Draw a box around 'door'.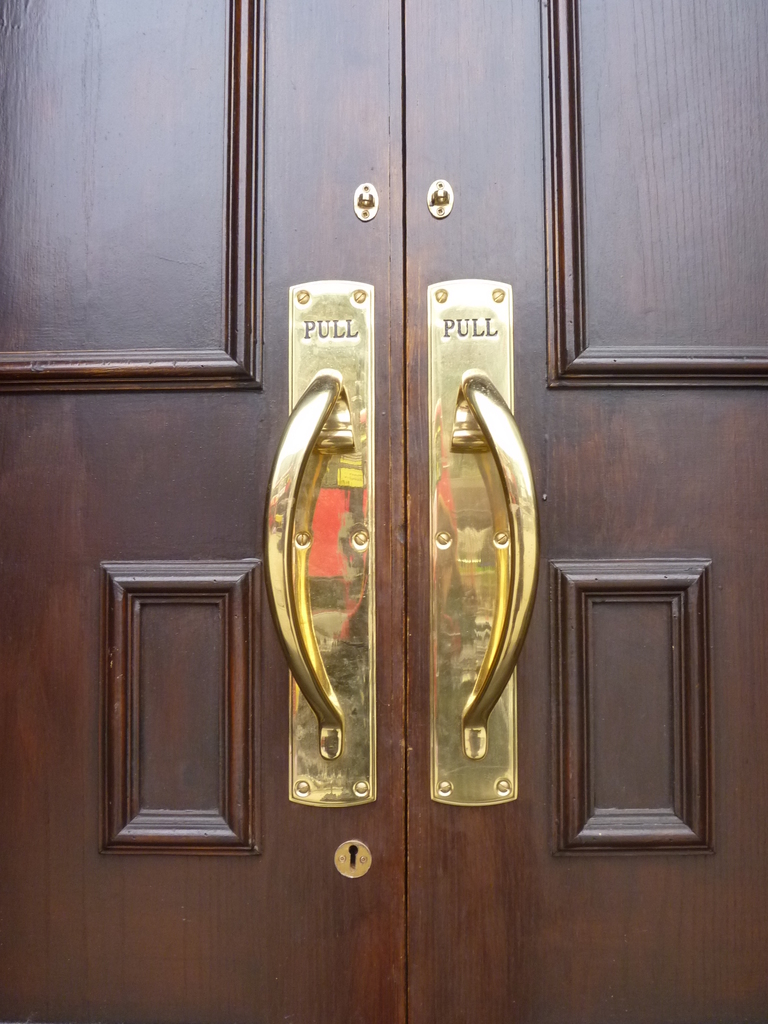
0/0/767/1023.
